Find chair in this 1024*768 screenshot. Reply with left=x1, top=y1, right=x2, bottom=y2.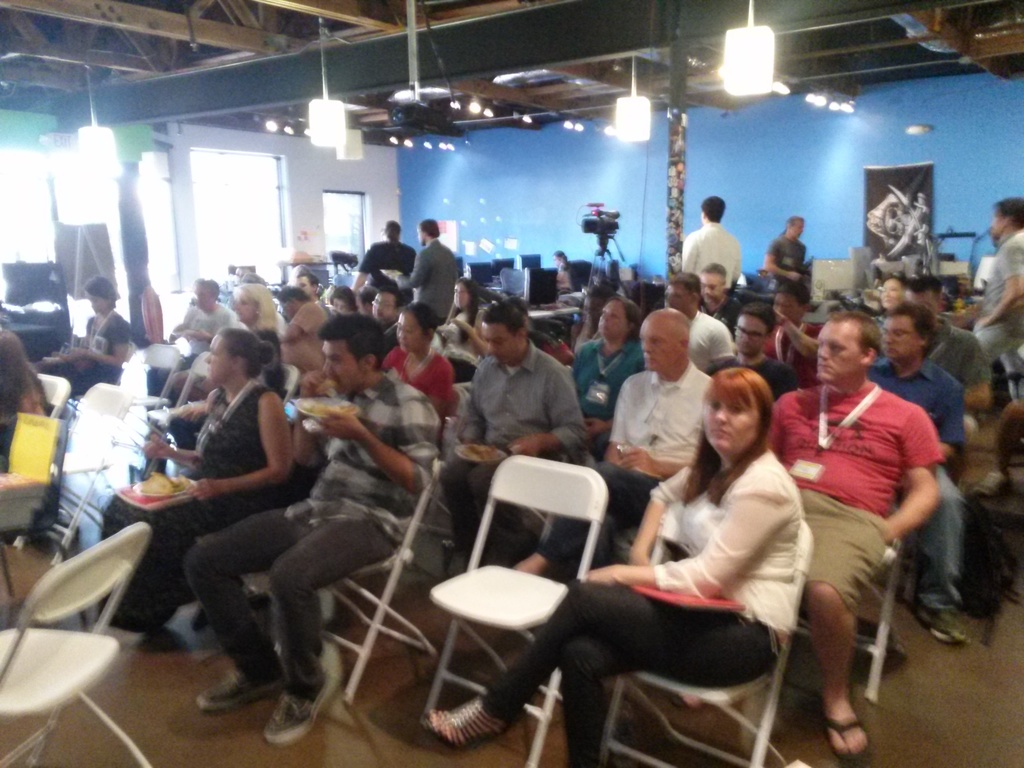
left=410, top=449, right=613, bottom=767.
